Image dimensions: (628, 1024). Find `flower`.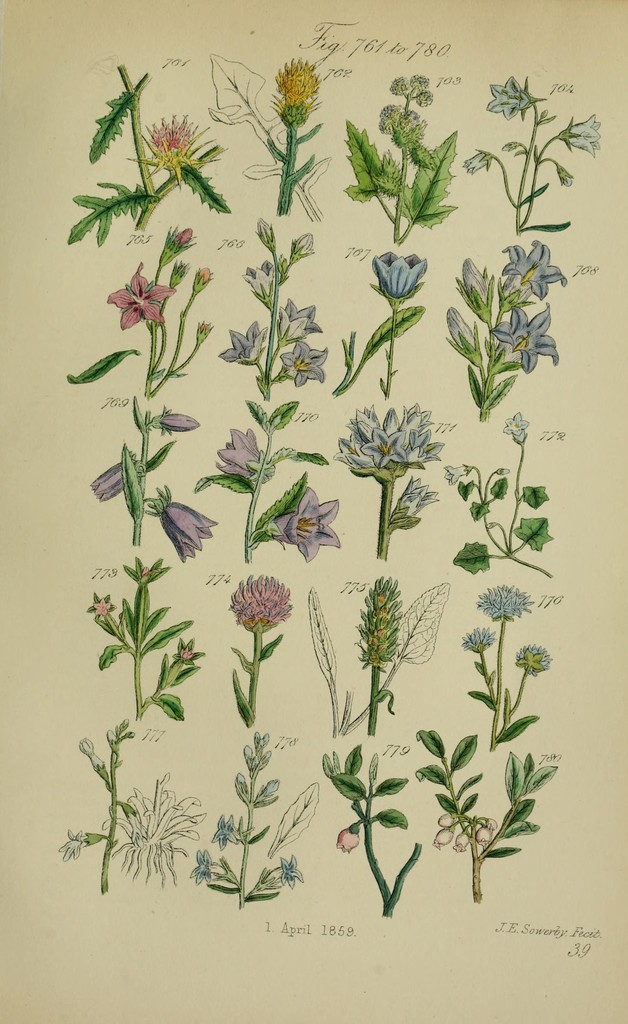
region(180, 646, 193, 659).
